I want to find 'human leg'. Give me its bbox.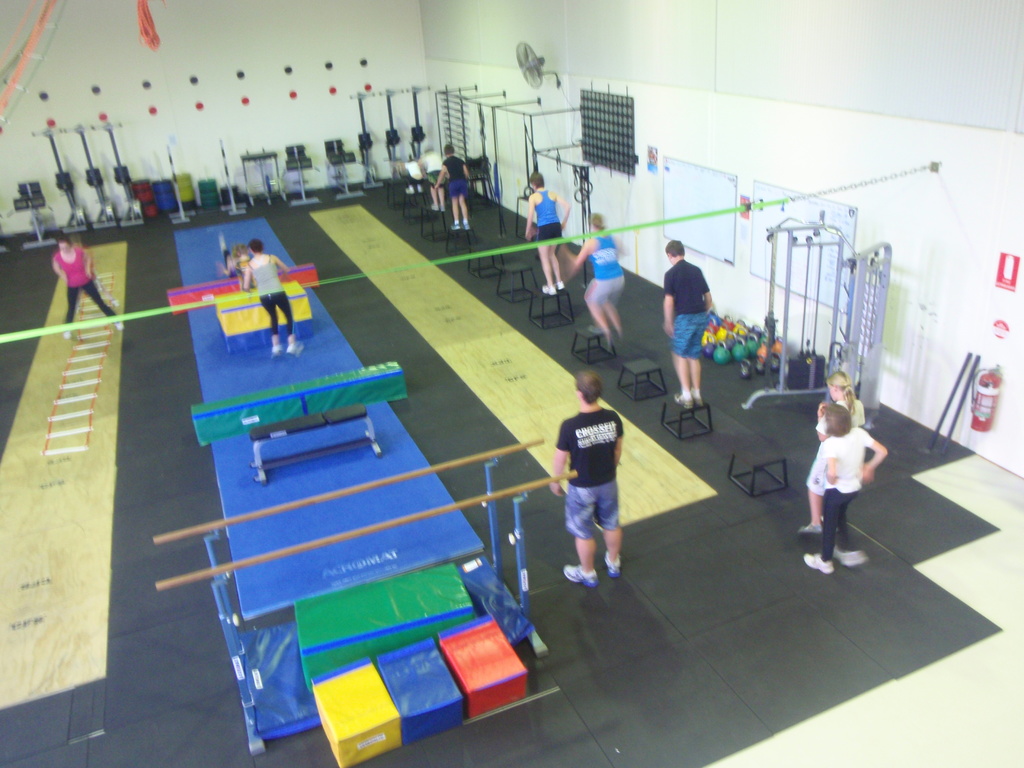
450:177:470:227.
